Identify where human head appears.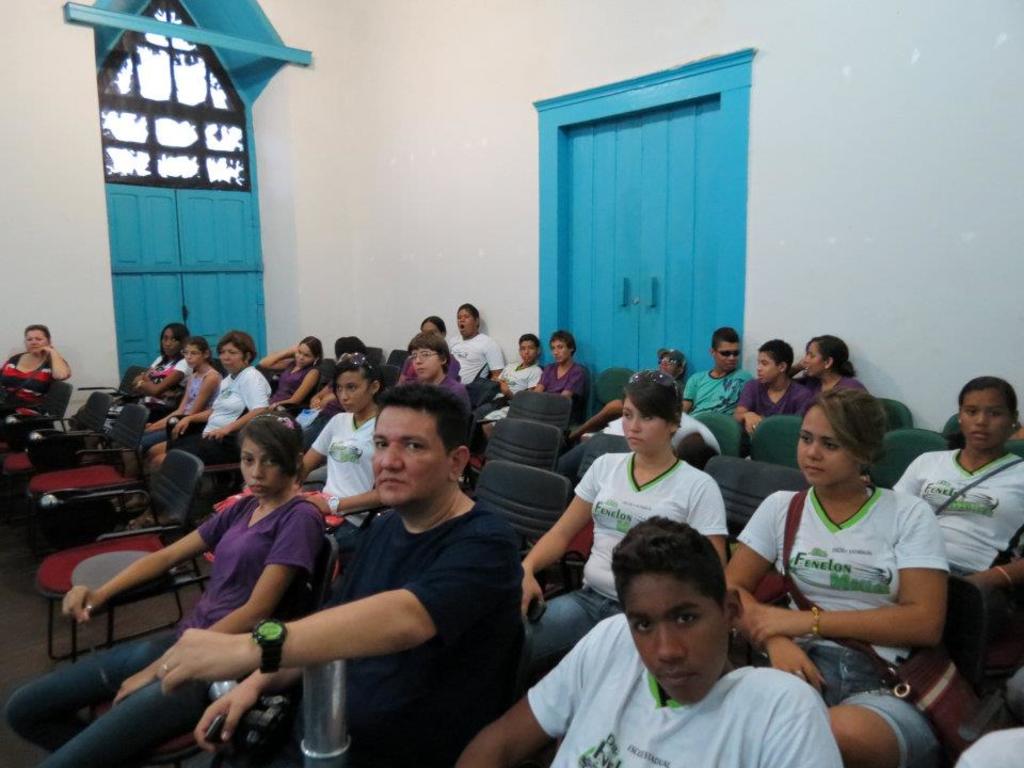
Appears at left=292, top=335, right=322, bottom=368.
